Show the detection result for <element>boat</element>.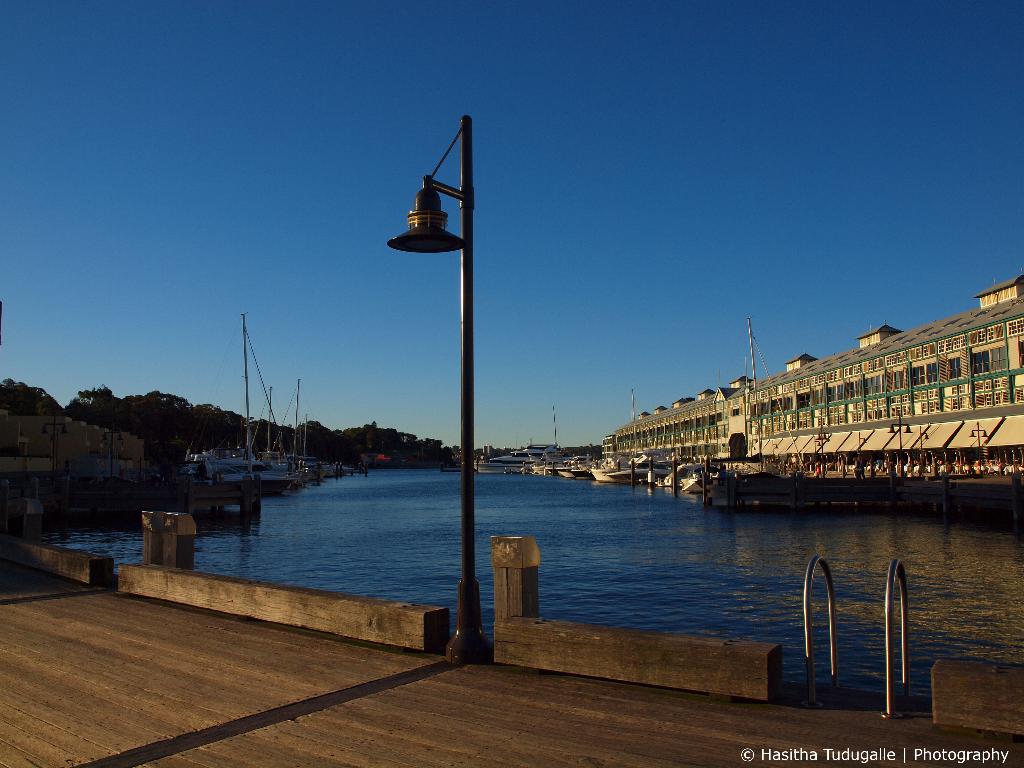
[685, 310, 817, 489].
